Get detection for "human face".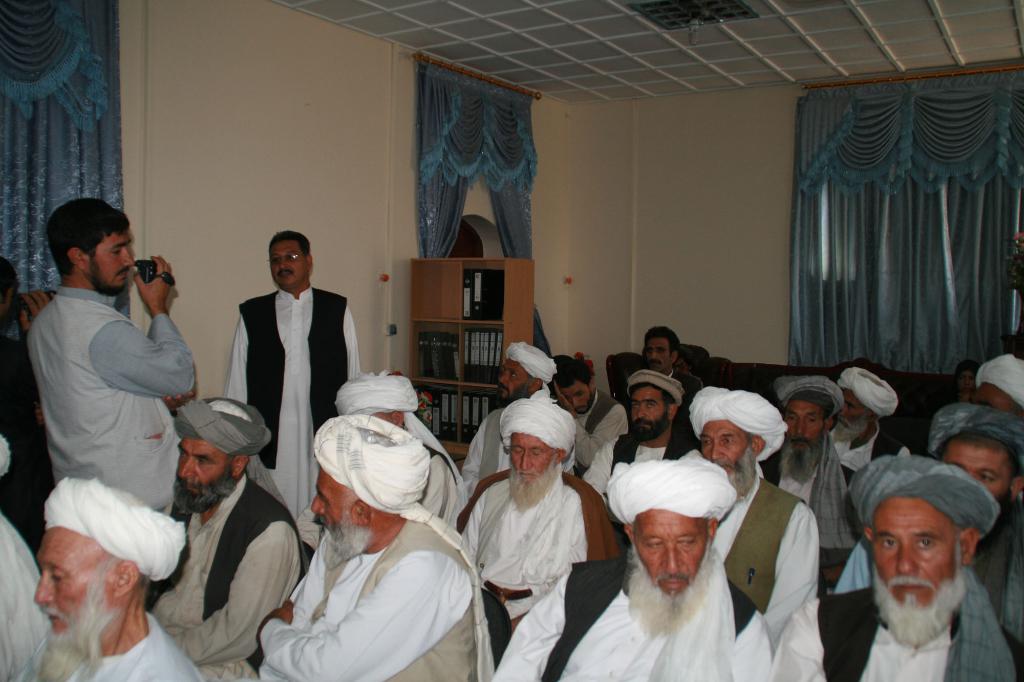
Detection: 309 468 351 548.
